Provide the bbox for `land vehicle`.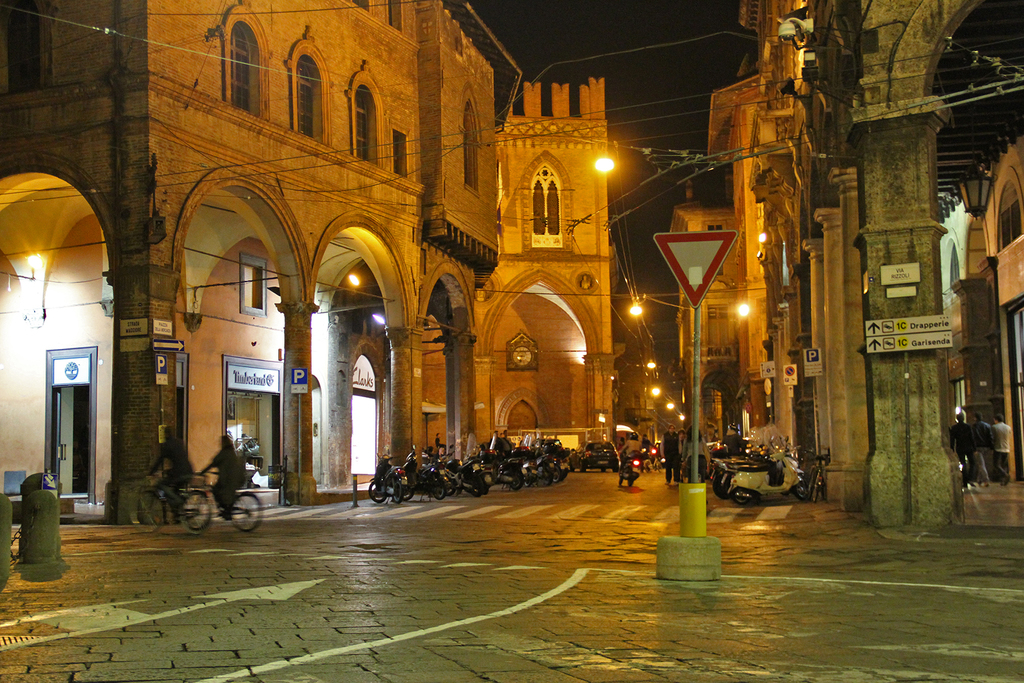
x1=408, y1=457, x2=449, y2=497.
